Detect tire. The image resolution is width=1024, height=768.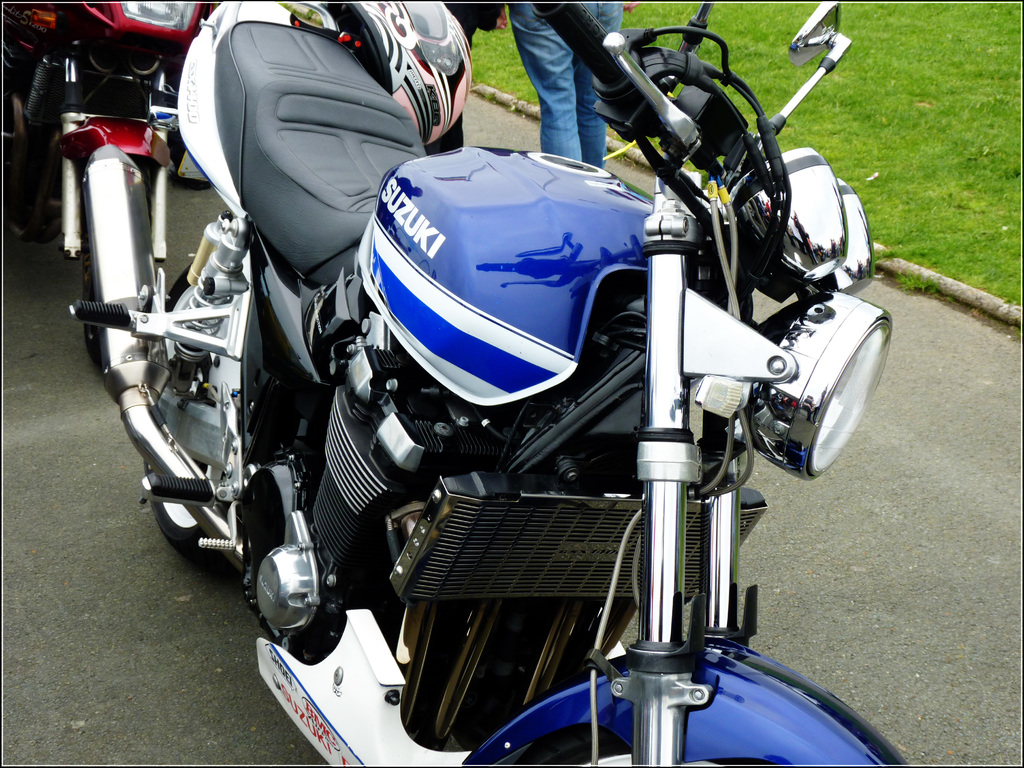
box=[488, 725, 786, 767].
